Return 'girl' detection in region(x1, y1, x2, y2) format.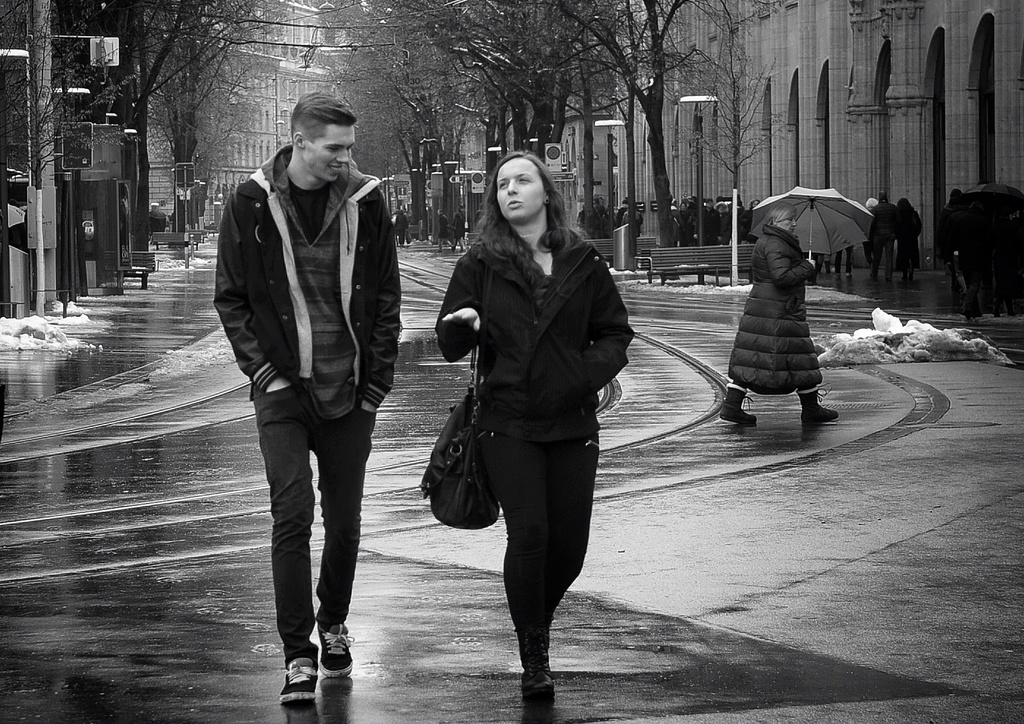
region(434, 152, 633, 701).
